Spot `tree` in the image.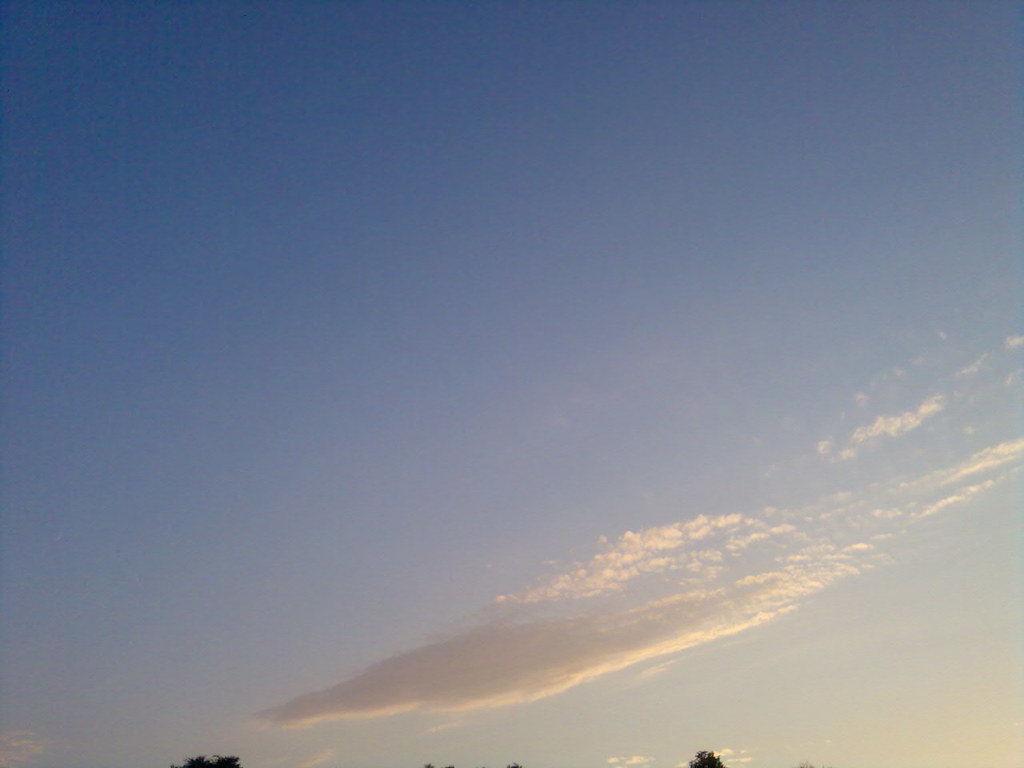
`tree` found at 689 748 724 767.
